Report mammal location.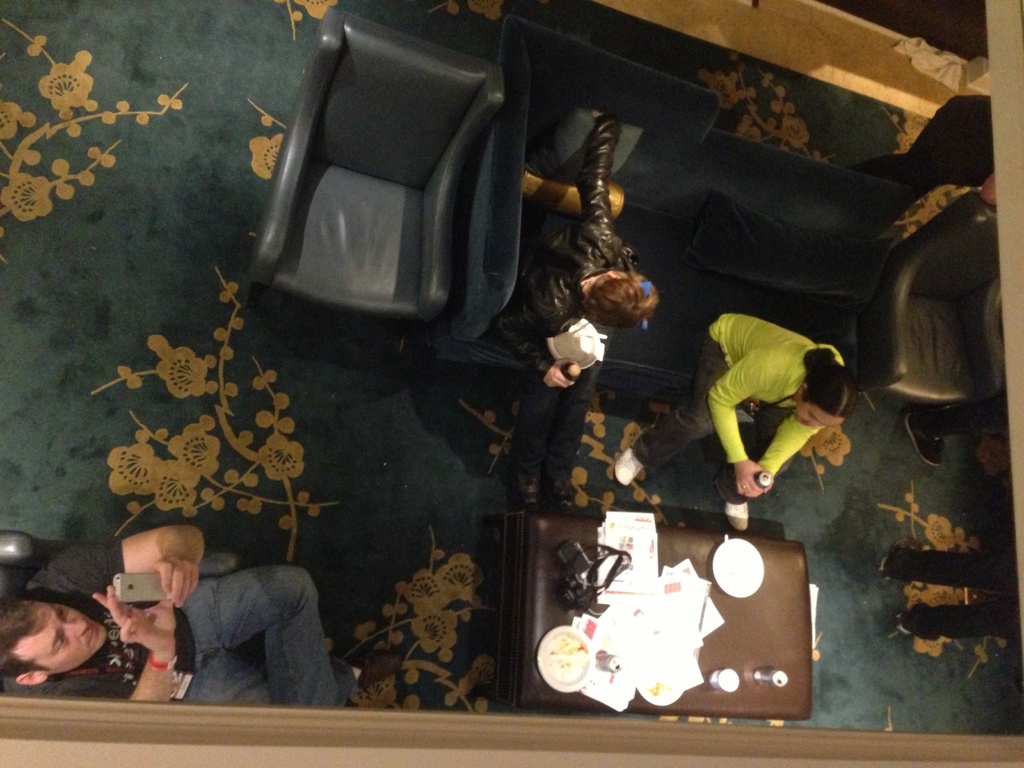
Report: box=[501, 109, 662, 511].
